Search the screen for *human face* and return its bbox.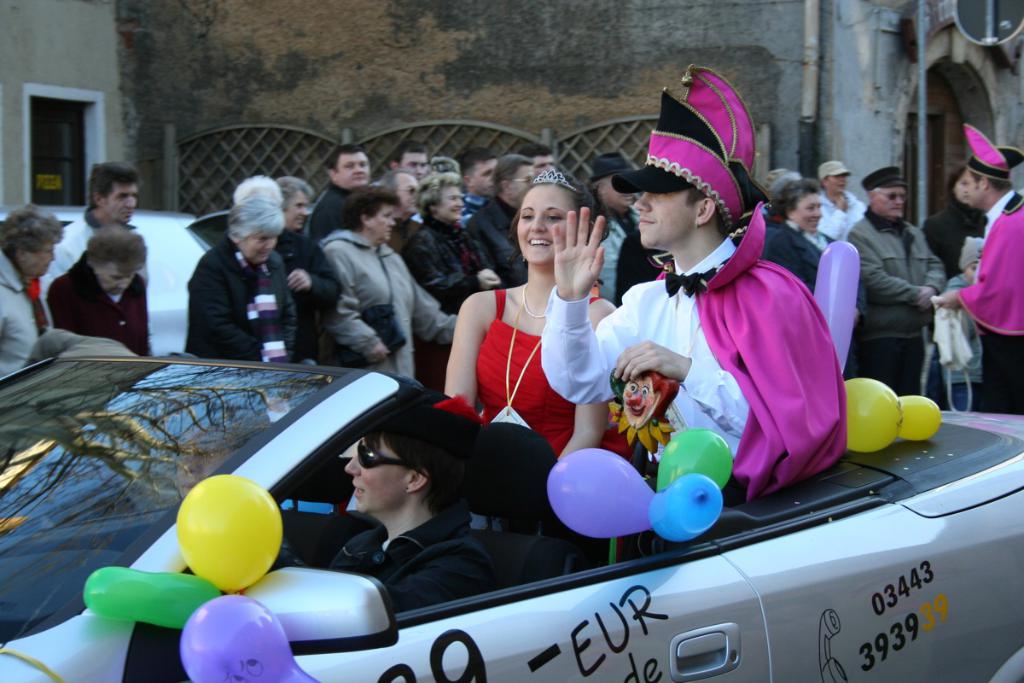
Found: [x1=393, y1=173, x2=420, y2=213].
